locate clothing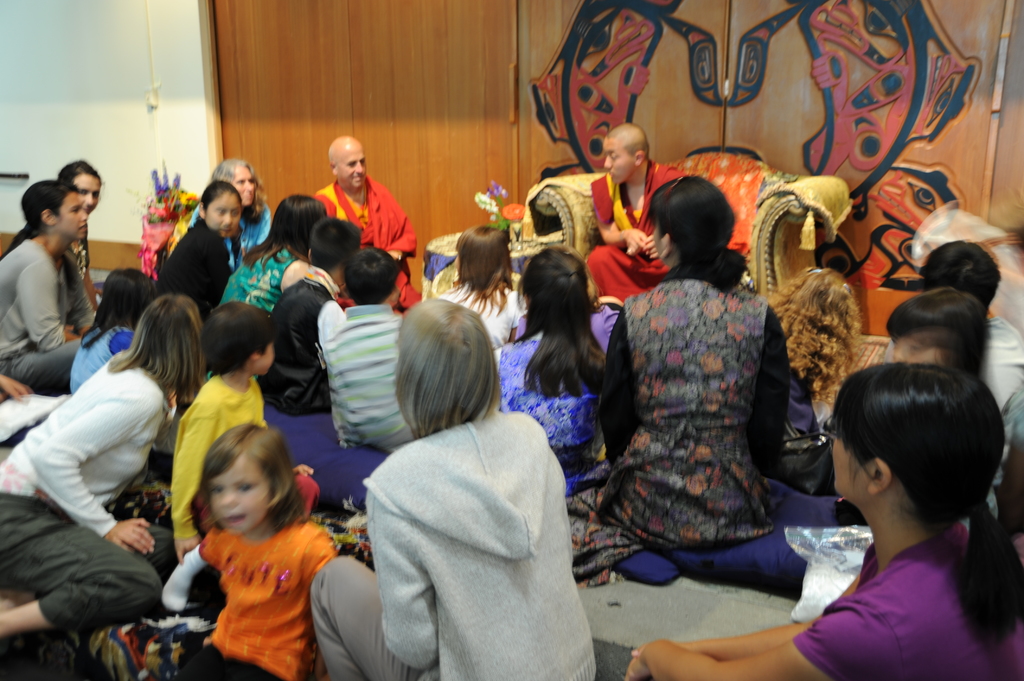
<bbox>169, 500, 330, 660</bbox>
